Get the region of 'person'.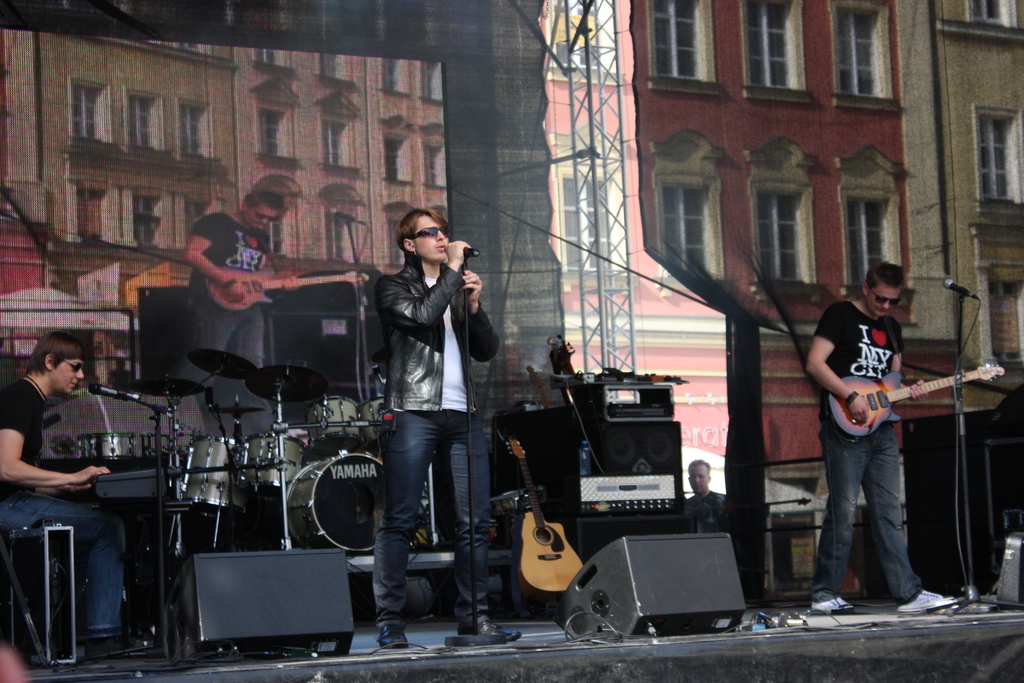
676:453:733:538.
